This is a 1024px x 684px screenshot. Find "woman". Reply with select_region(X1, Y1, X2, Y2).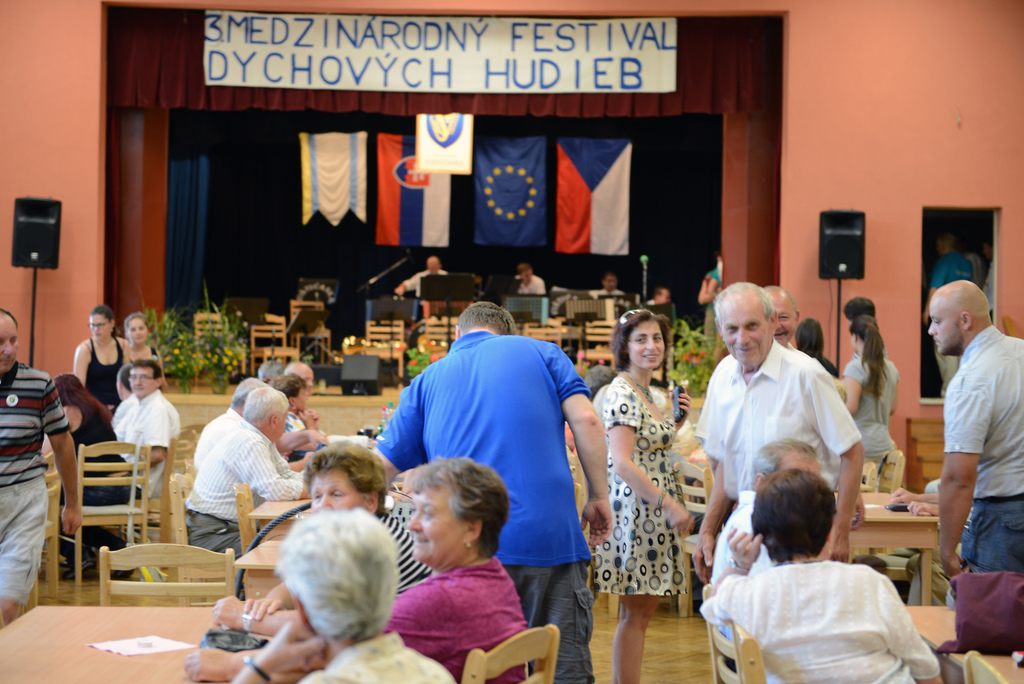
select_region(209, 444, 433, 640).
